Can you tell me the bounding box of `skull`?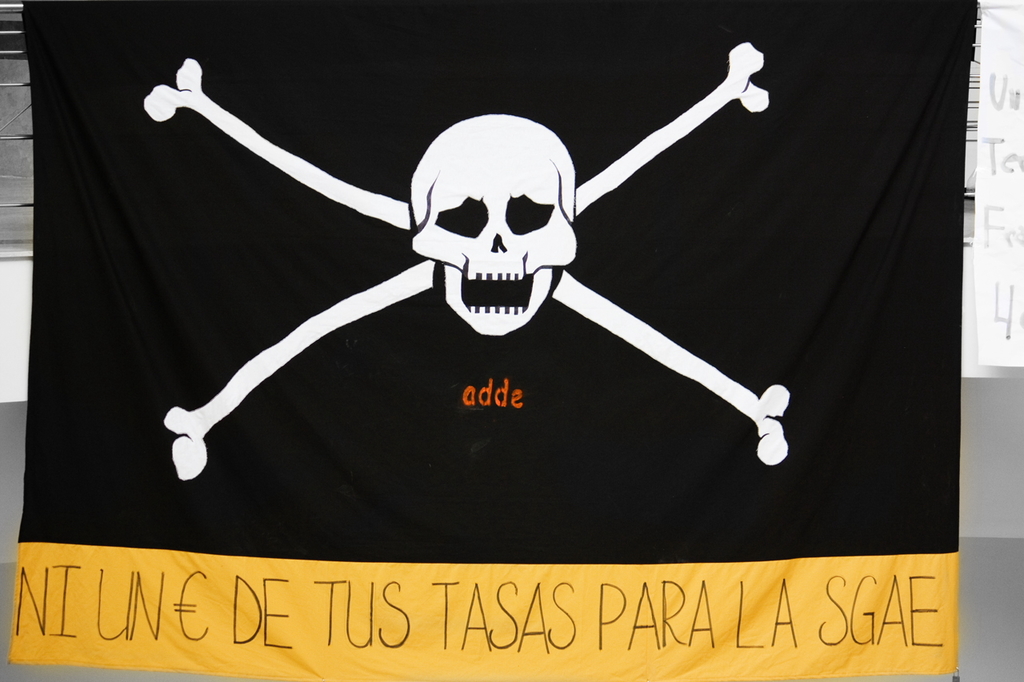
[left=405, top=98, right=575, bottom=334].
